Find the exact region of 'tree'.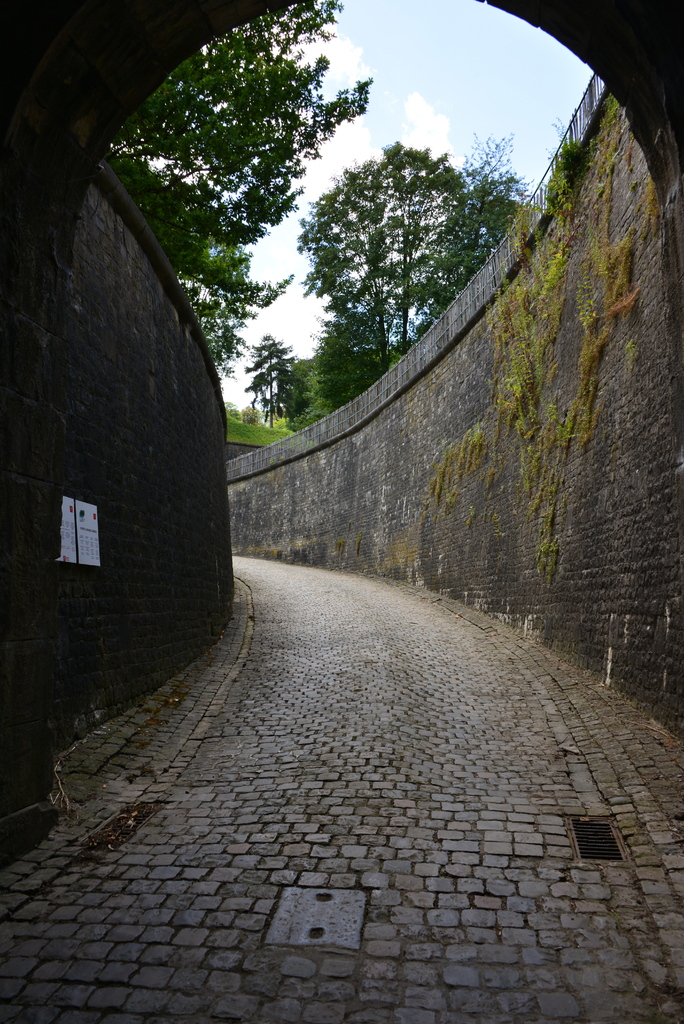
Exact region: box=[93, 0, 380, 378].
